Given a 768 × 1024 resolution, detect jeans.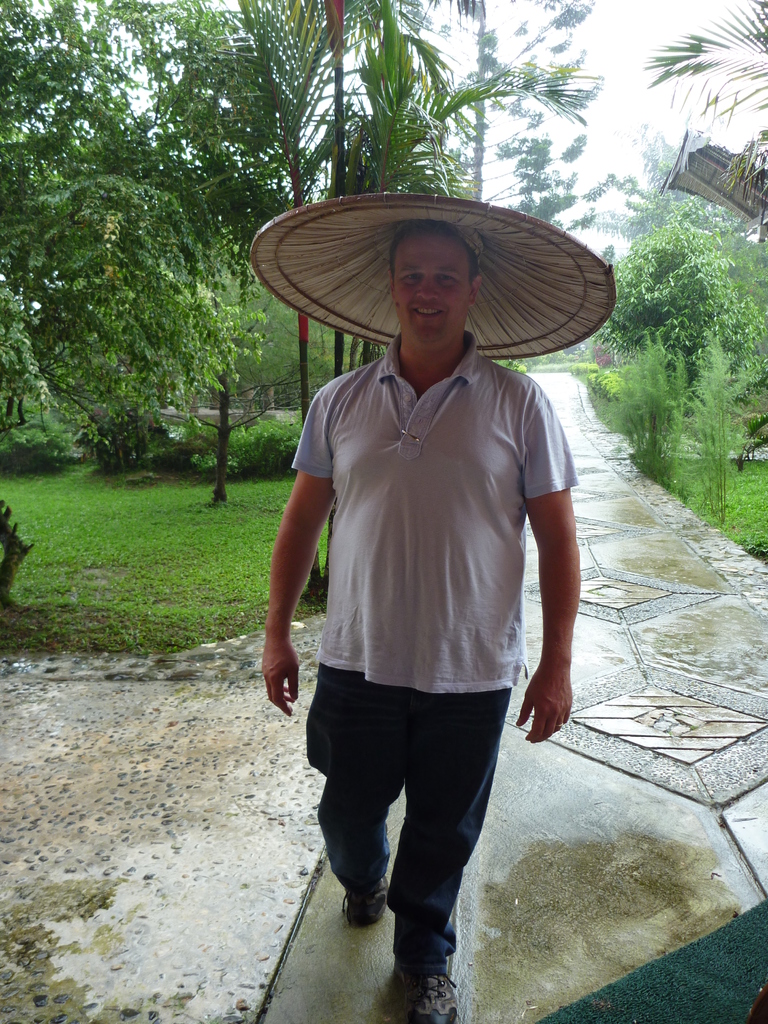
303 660 513 974.
